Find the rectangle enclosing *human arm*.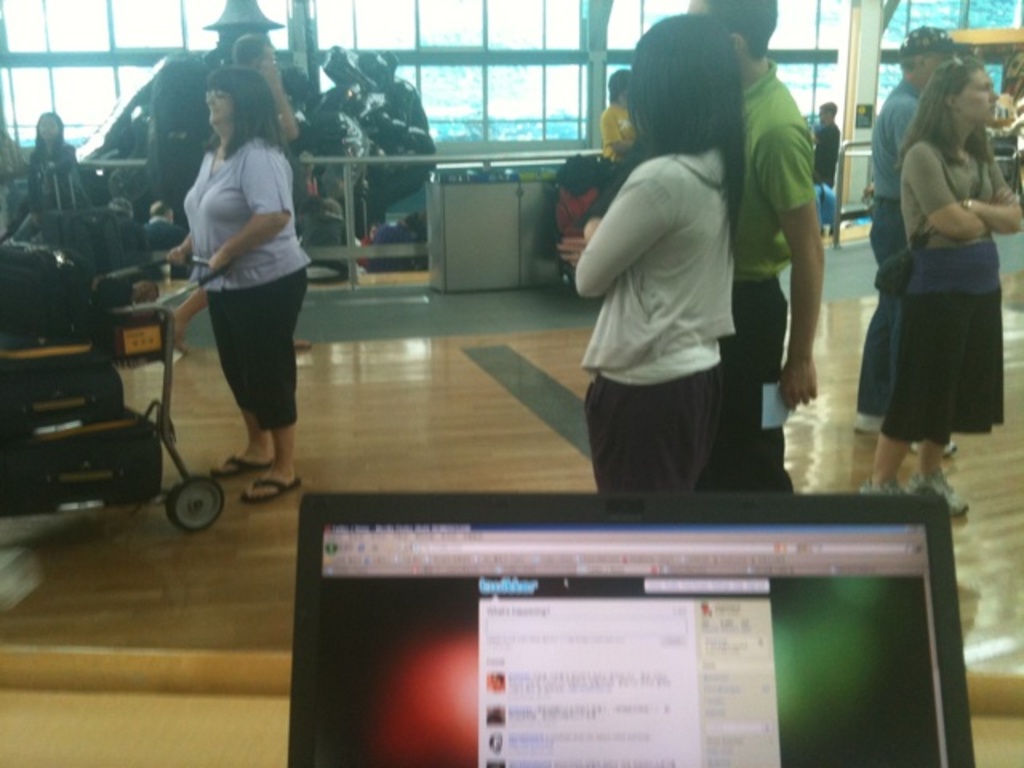
pyautogui.locateOnScreen(957, 158, 1022, 234).
